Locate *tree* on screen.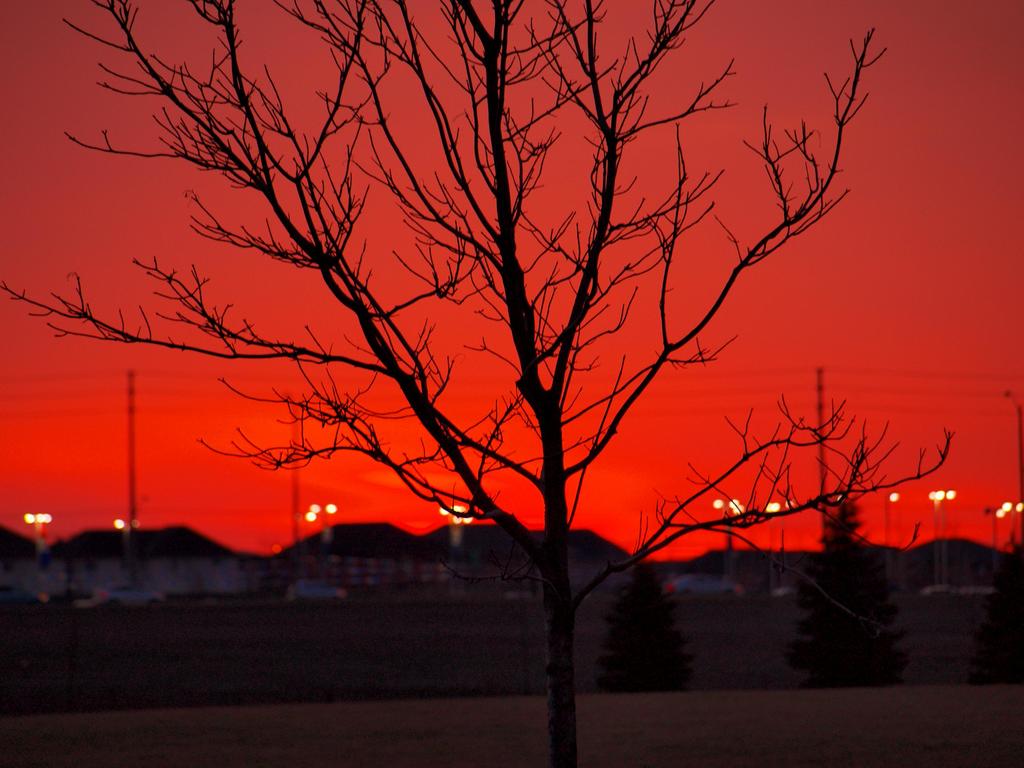
On screen at {"left": 586, "top": 553, "right": 698, "bottom": 693}.
